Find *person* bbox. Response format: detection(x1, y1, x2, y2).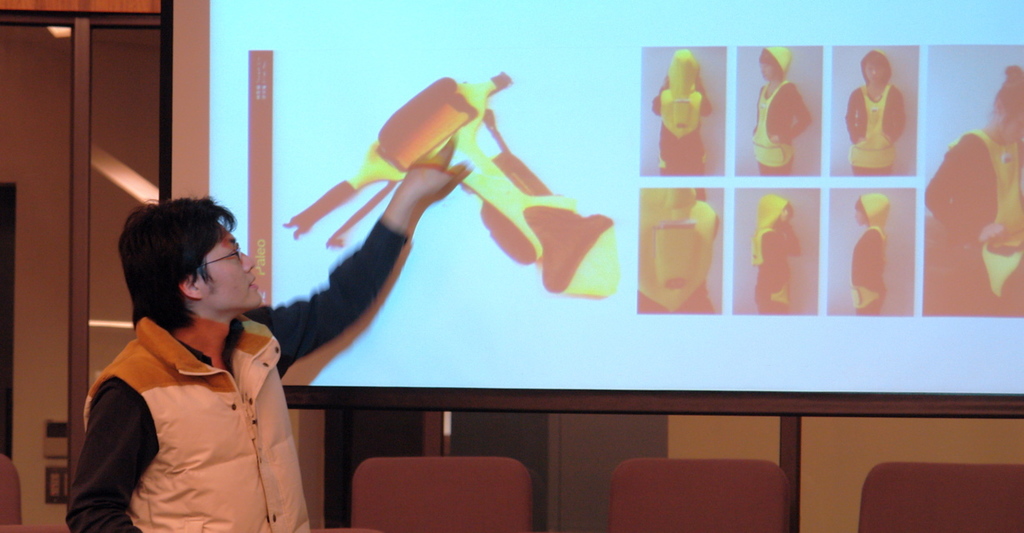
detection(655, 50, 713, 177).
